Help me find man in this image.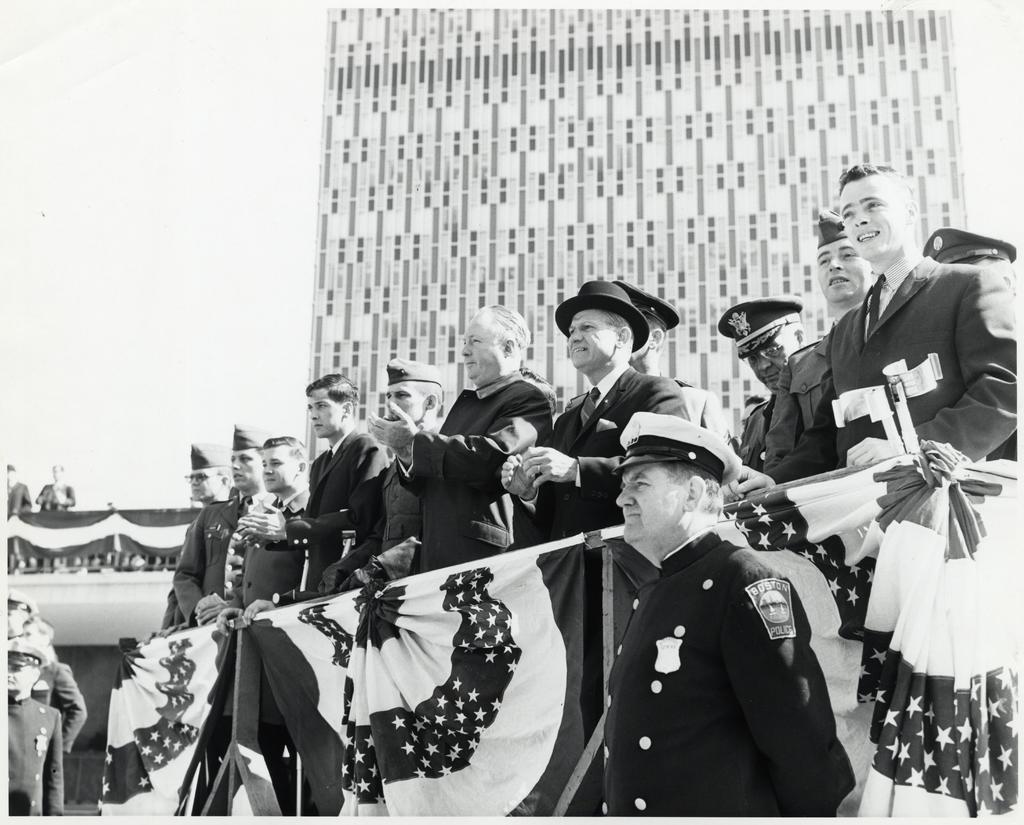
Found it: [x1=0, y1=645, x2=60, y2=824].
